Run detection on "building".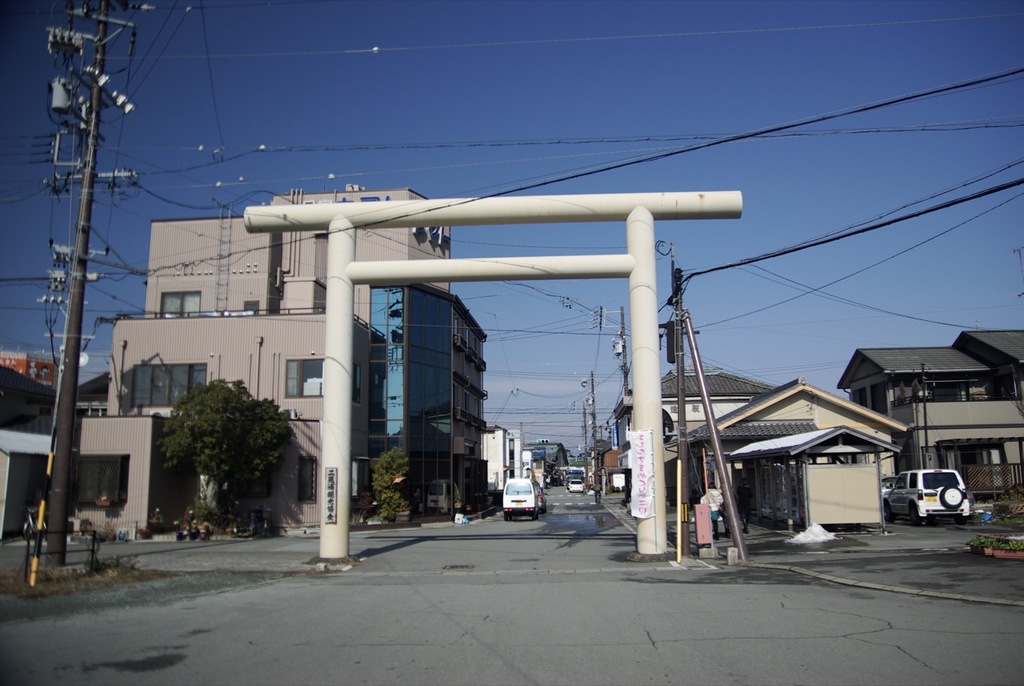
Result: [626, 364, 757, 455].
